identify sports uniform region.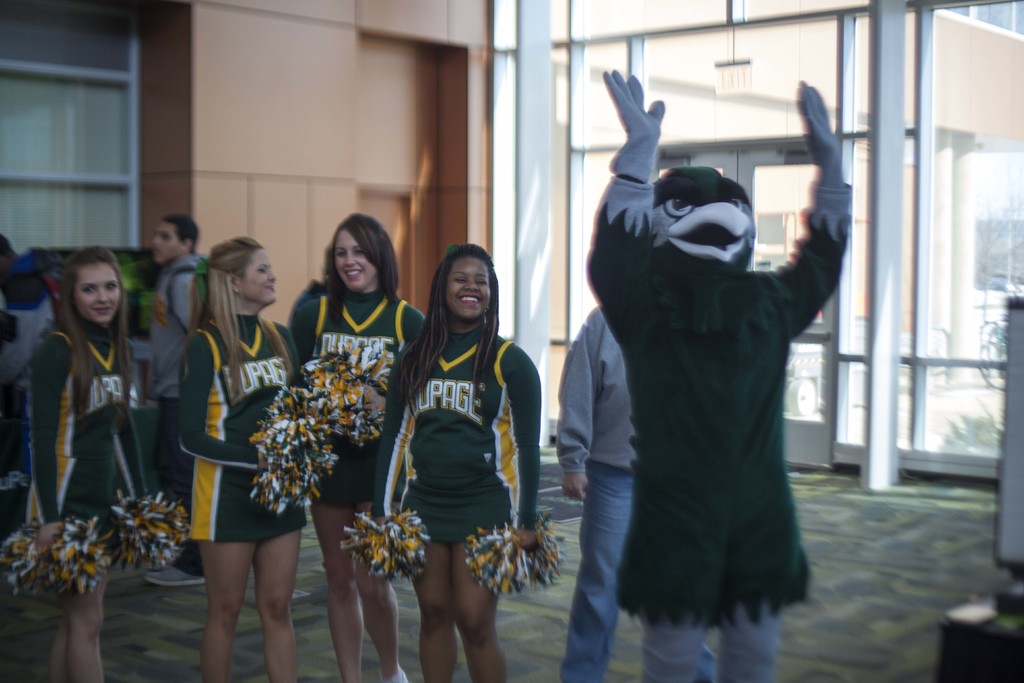
Region: [x1=356, y1=327, x2=547, y2=550].
